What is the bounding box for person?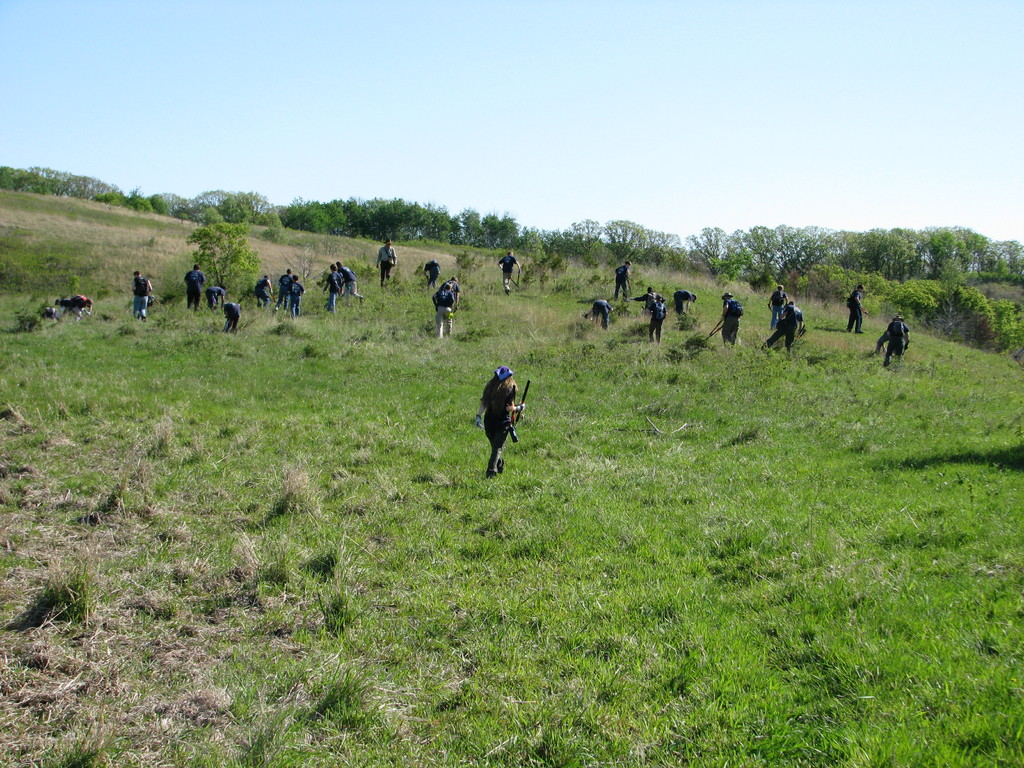
<bbox>207, 280, 228, 309</bbox>.
